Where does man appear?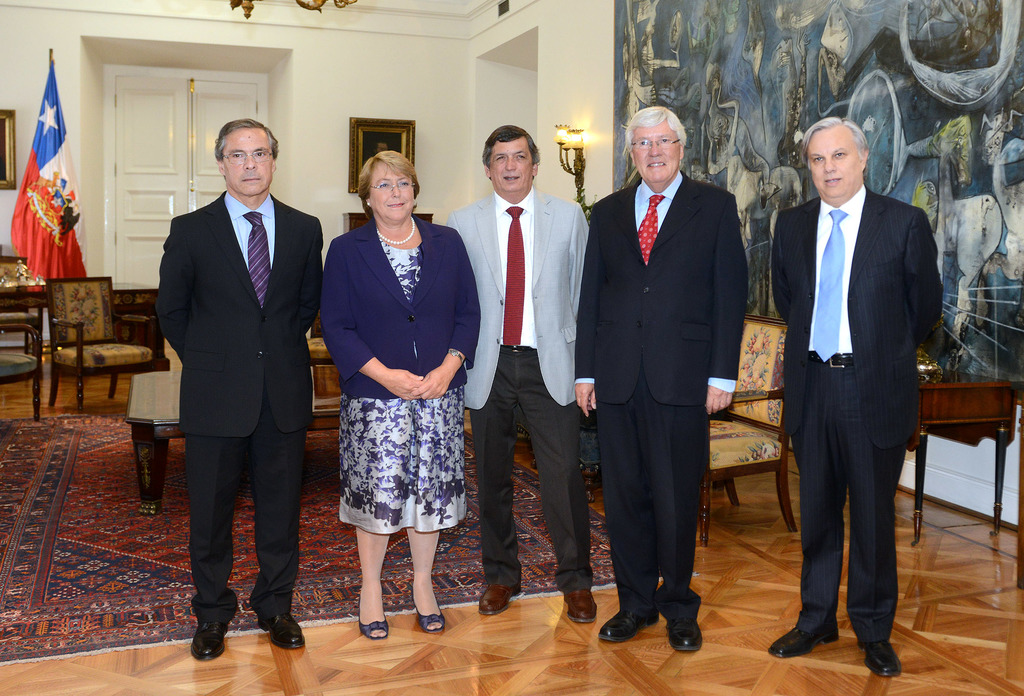
Appears at x1=154, y1=121, x2=324, y2=661.
